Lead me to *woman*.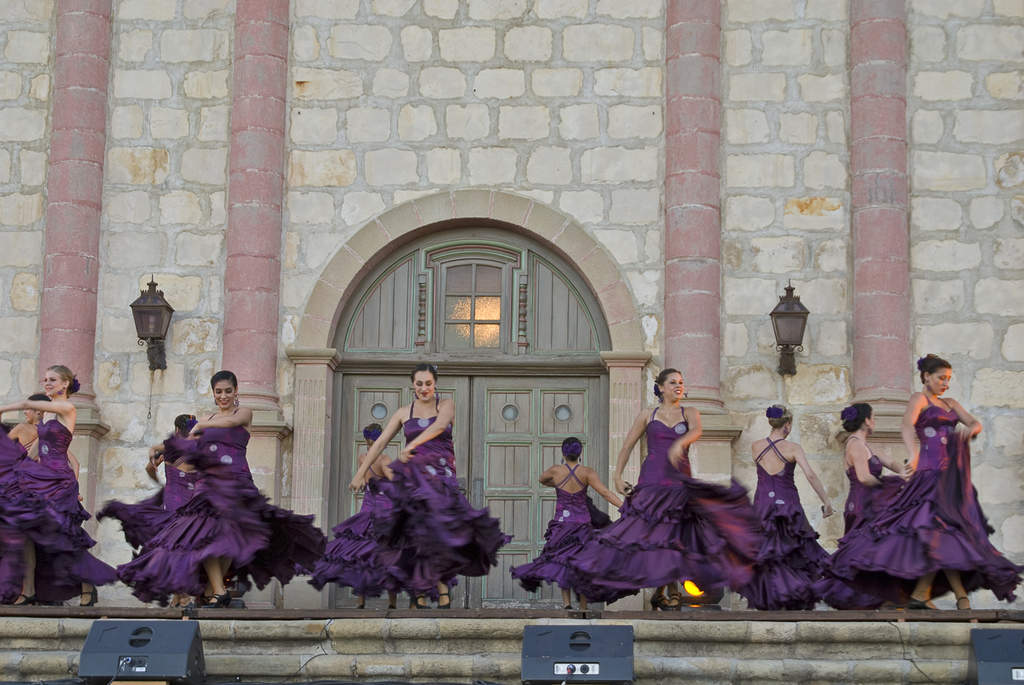
Lead to (x1=563, y1=360, x2=767, y2=608).
